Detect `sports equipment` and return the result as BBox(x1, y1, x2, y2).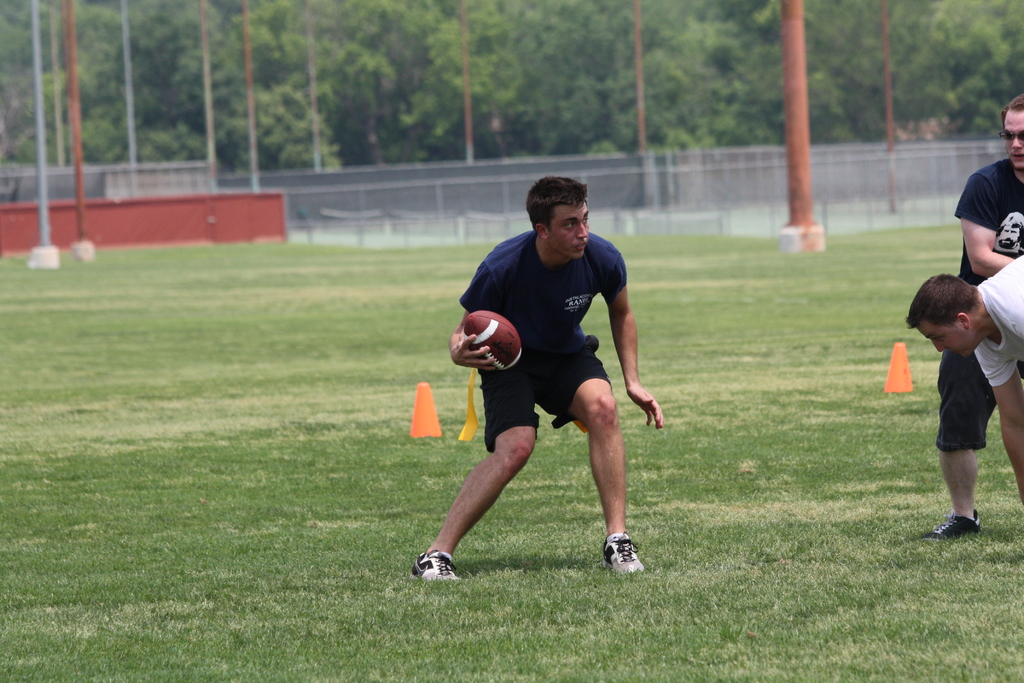
BBox(407, 545, 461, 582).
